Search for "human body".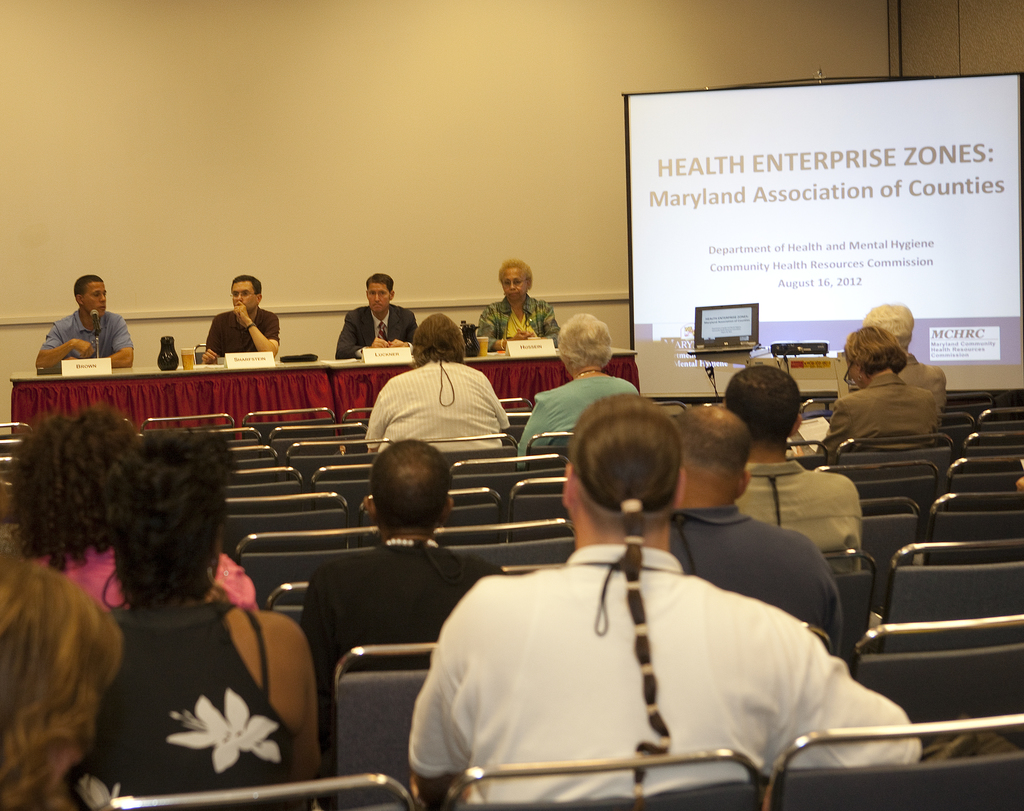
Found at (x1=328, y1=306, x2=415, y2=363).
